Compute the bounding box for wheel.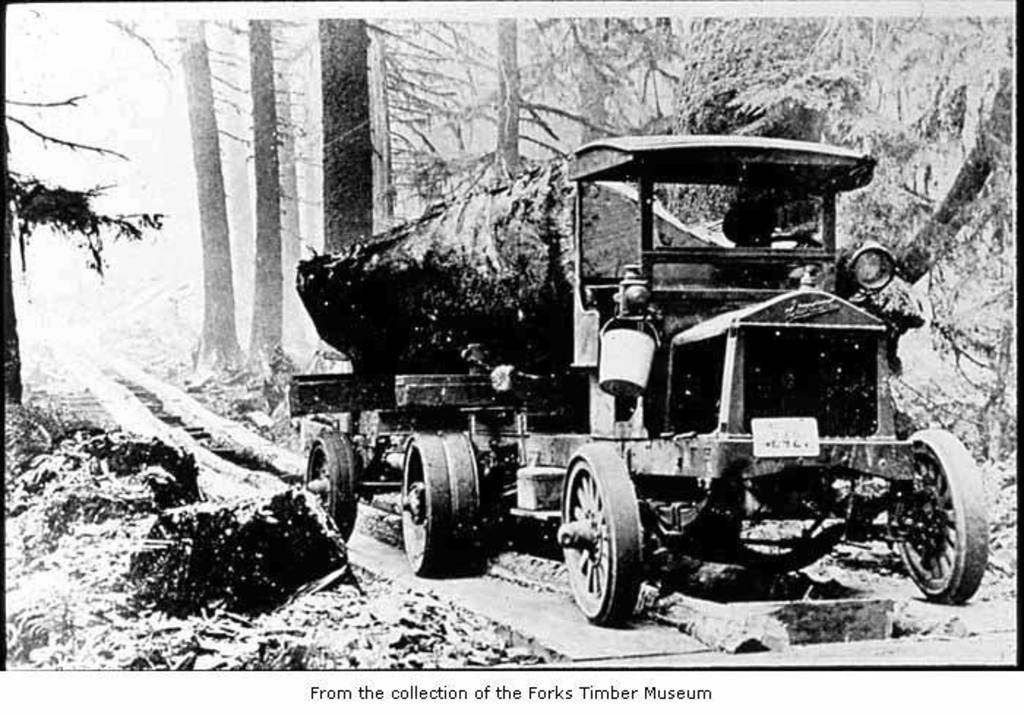
(left=306, top=428, right=358, bottom=540).
